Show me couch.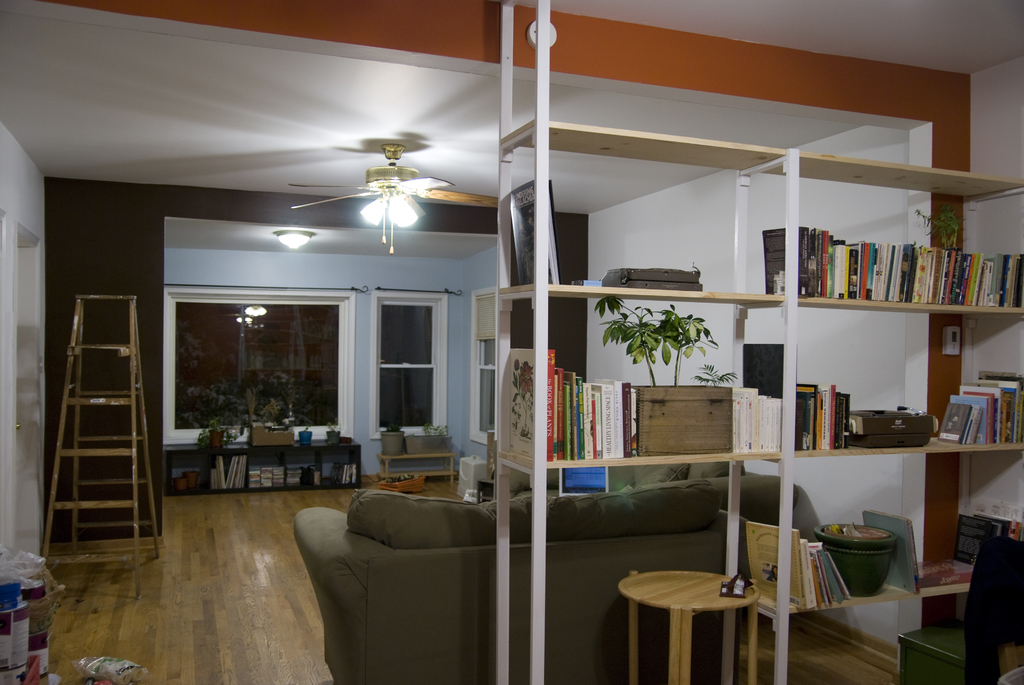
couch is here: detection(264, 461, 728, 656).
